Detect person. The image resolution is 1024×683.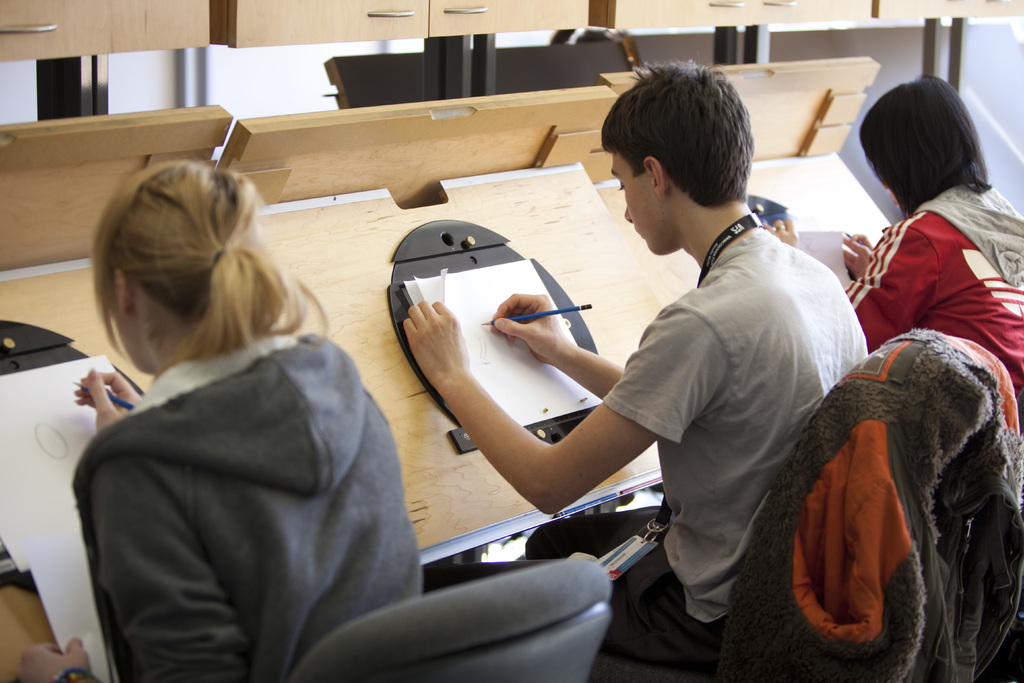
{"x1": 419, "y1": 58, "x2": 872, "y2": 669}.
